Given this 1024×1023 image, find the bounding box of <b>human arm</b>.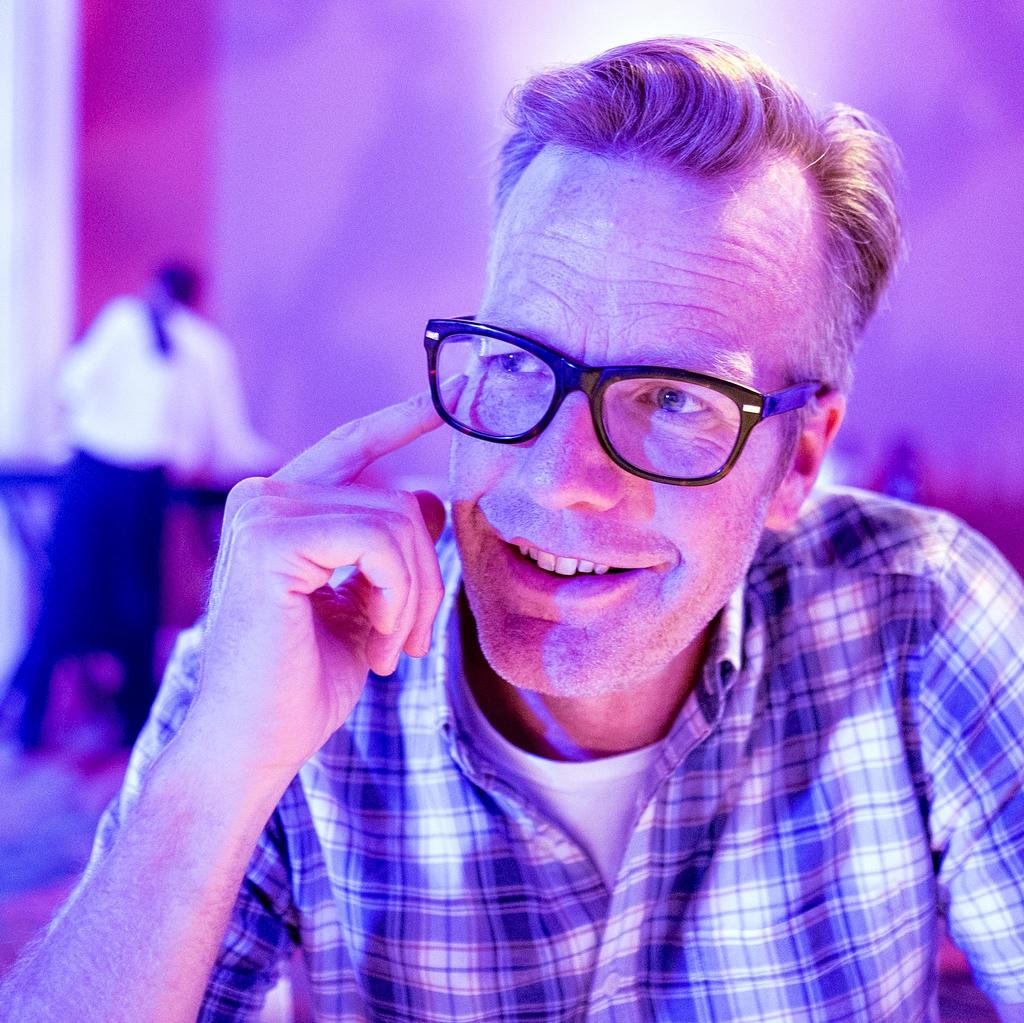
box(24, 428, 433, 1017).
